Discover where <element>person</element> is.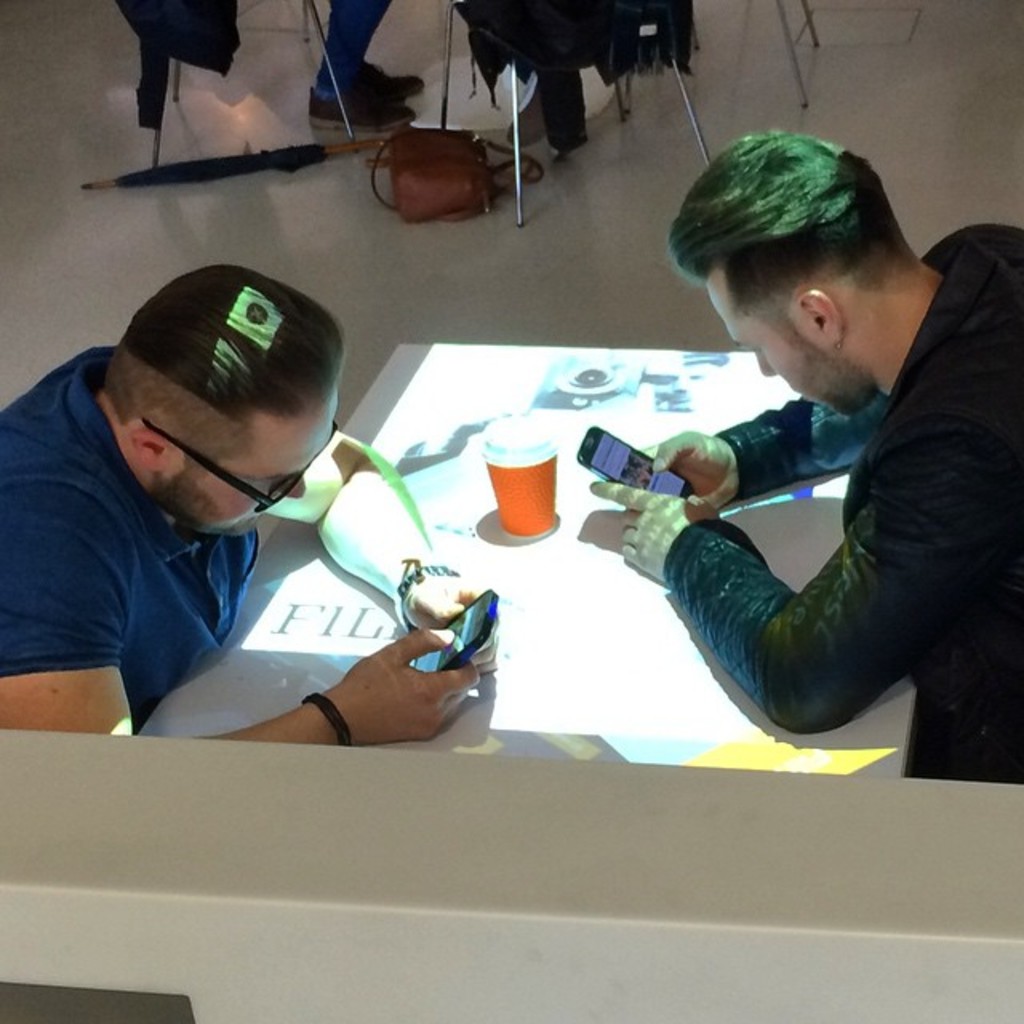
Discovered at select_region(0, 269, 506, 744).
